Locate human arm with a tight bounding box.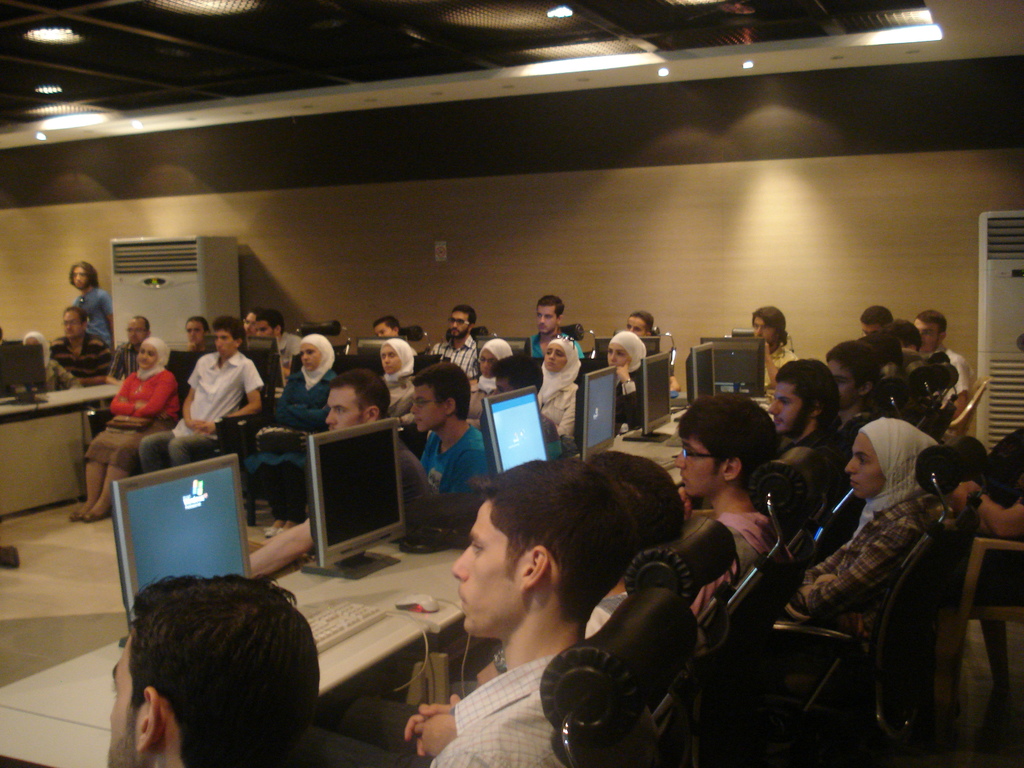
803 541 846 603.
